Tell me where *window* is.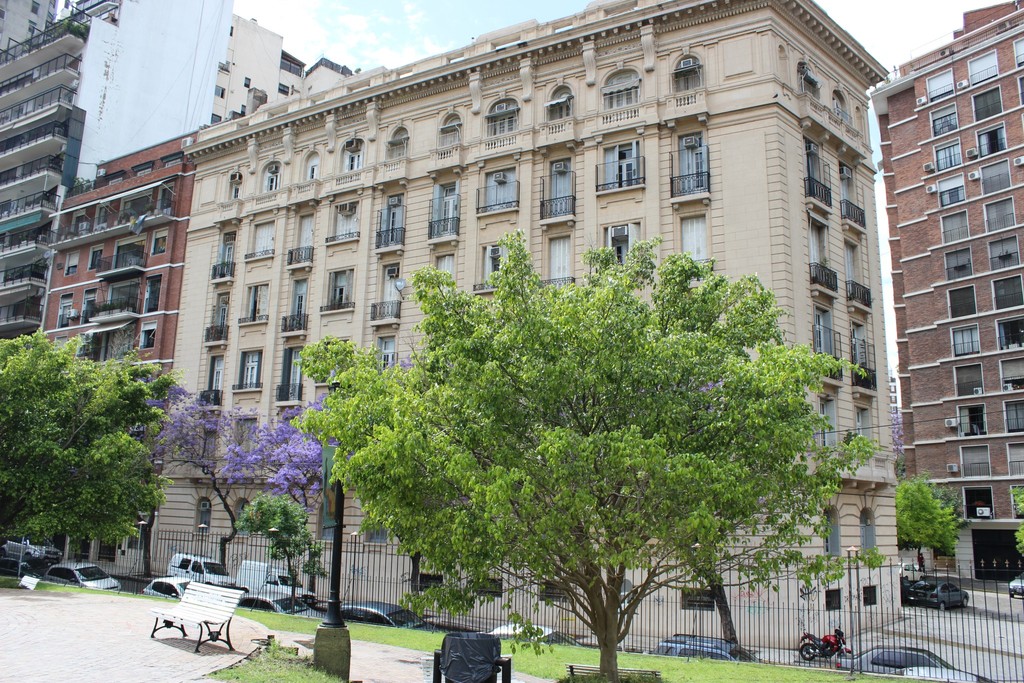
*window* is at [x1=136, y1=168, x2=147, y2=172].
